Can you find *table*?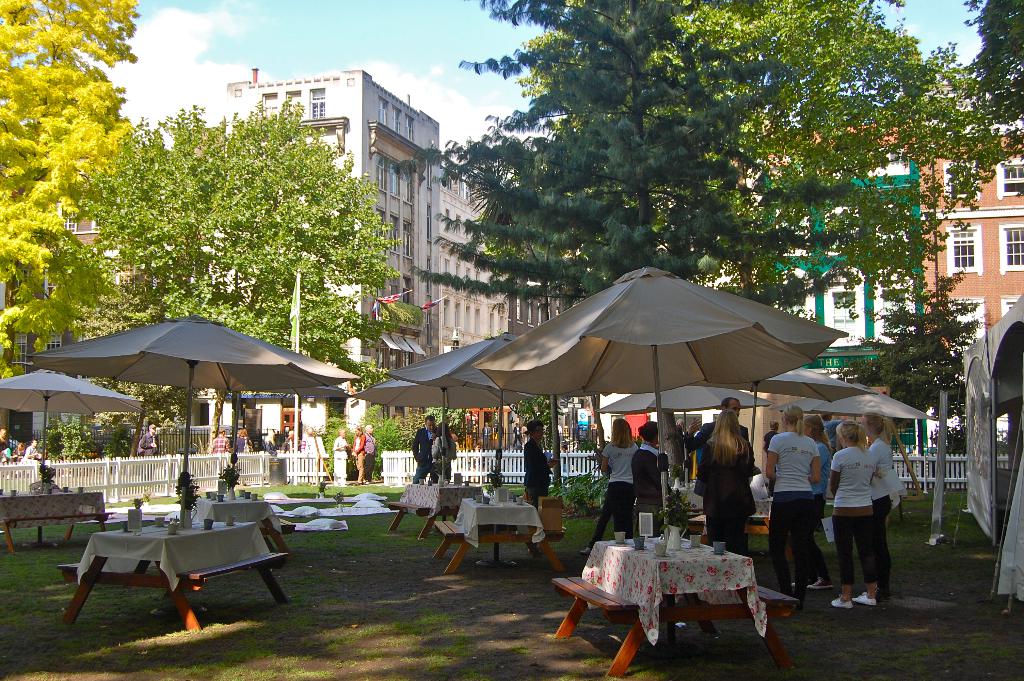
Yes, bounding box: x1=61, y1=519, x2=294, y2=633.
